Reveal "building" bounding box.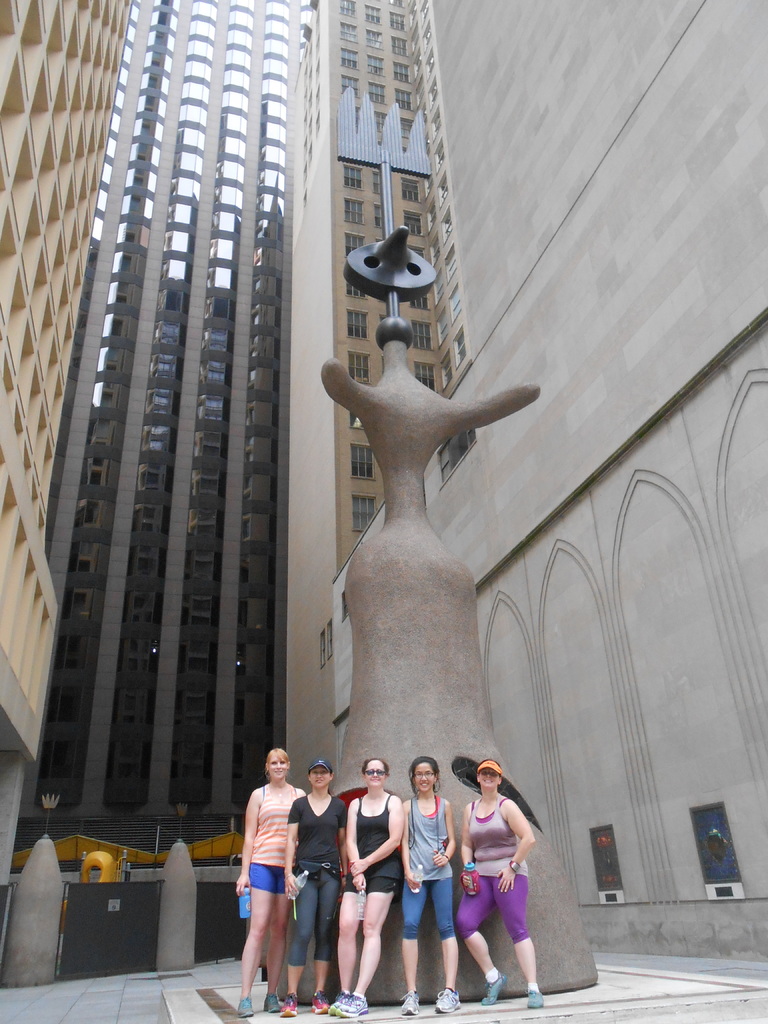
Revealed: bbox(291, 3, 472, 803).
